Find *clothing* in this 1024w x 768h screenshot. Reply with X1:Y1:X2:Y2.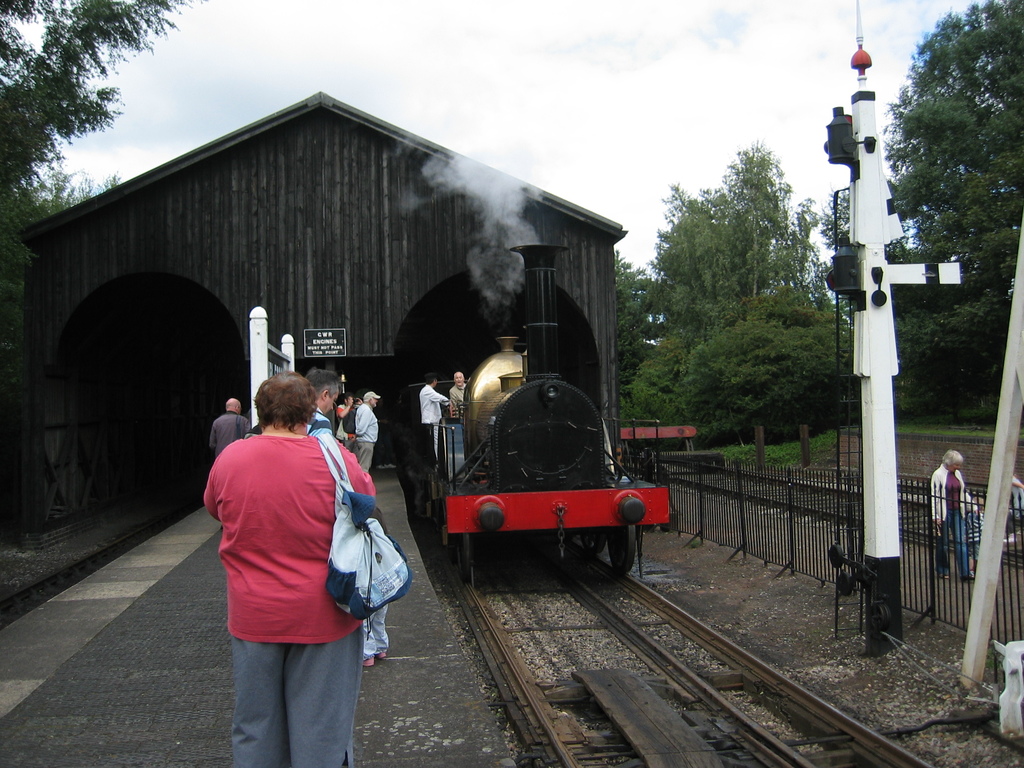
419:385:448:461.
